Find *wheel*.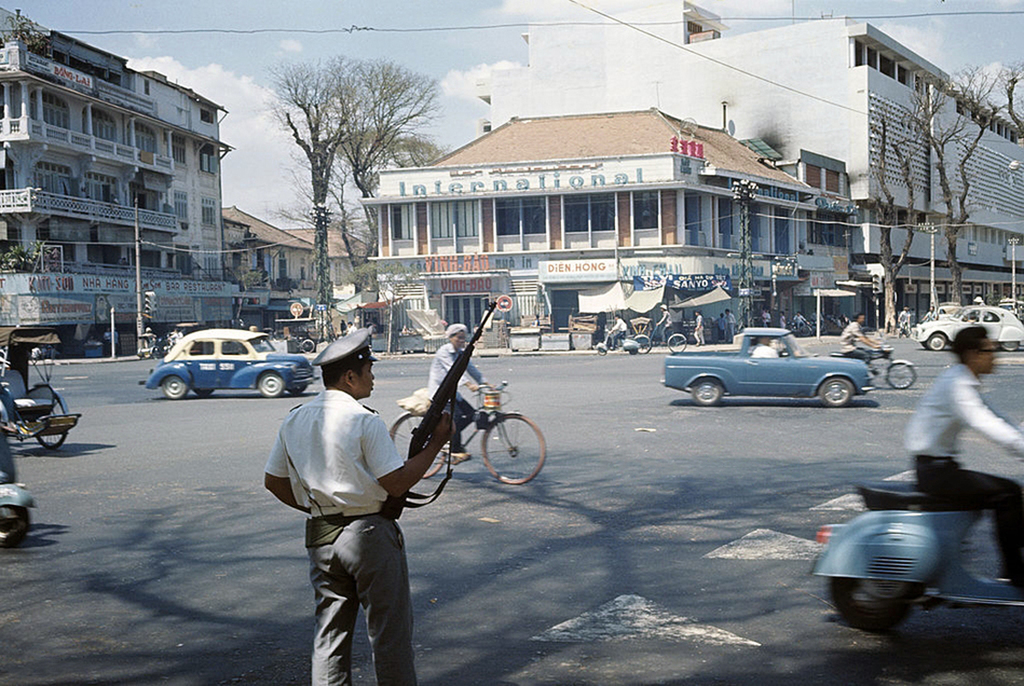
<box>383,413,447,478</box>.
